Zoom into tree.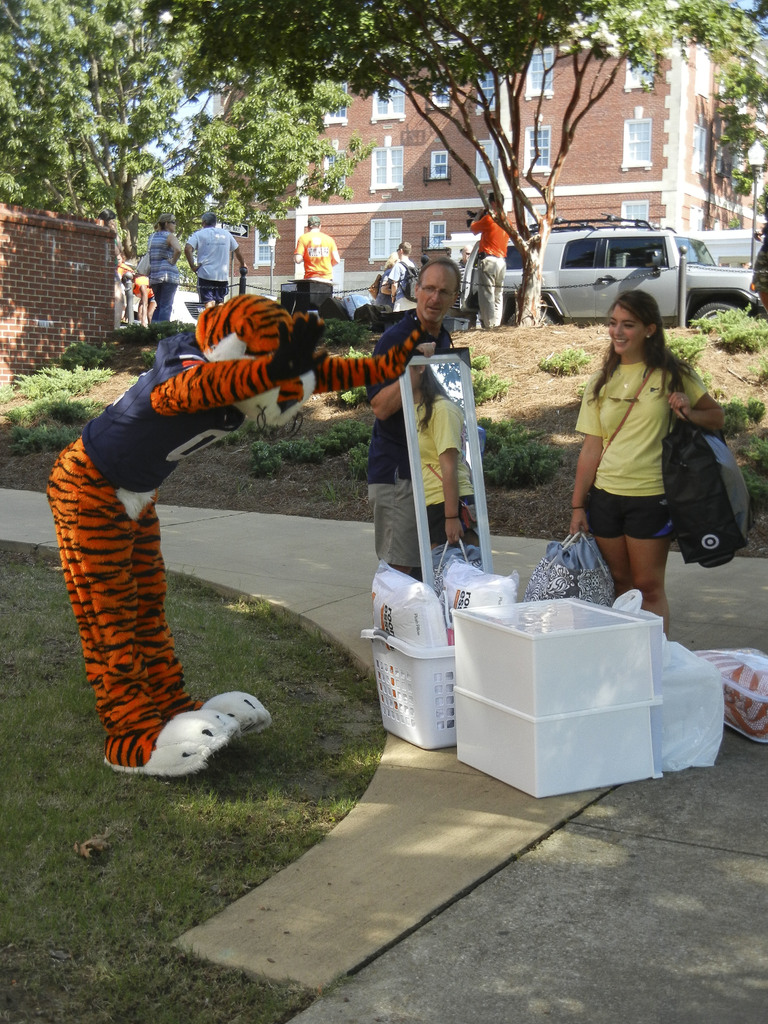
Zoom target: 0:0:203:296.
